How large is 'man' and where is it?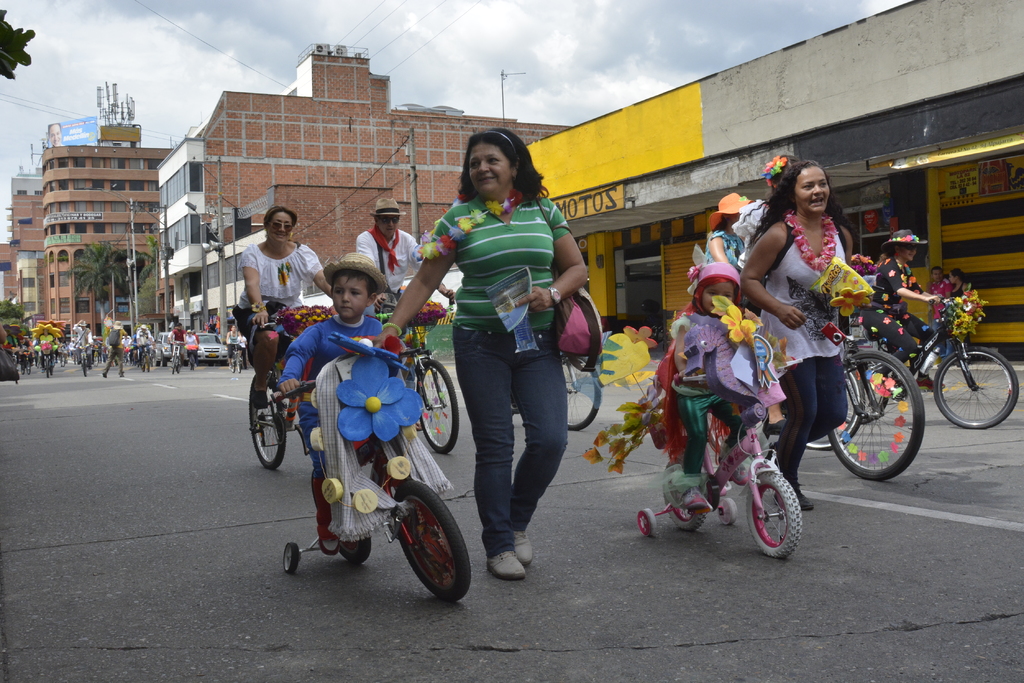
Bounding box: (x1=929, y1=264, x2=954, y2=362).
